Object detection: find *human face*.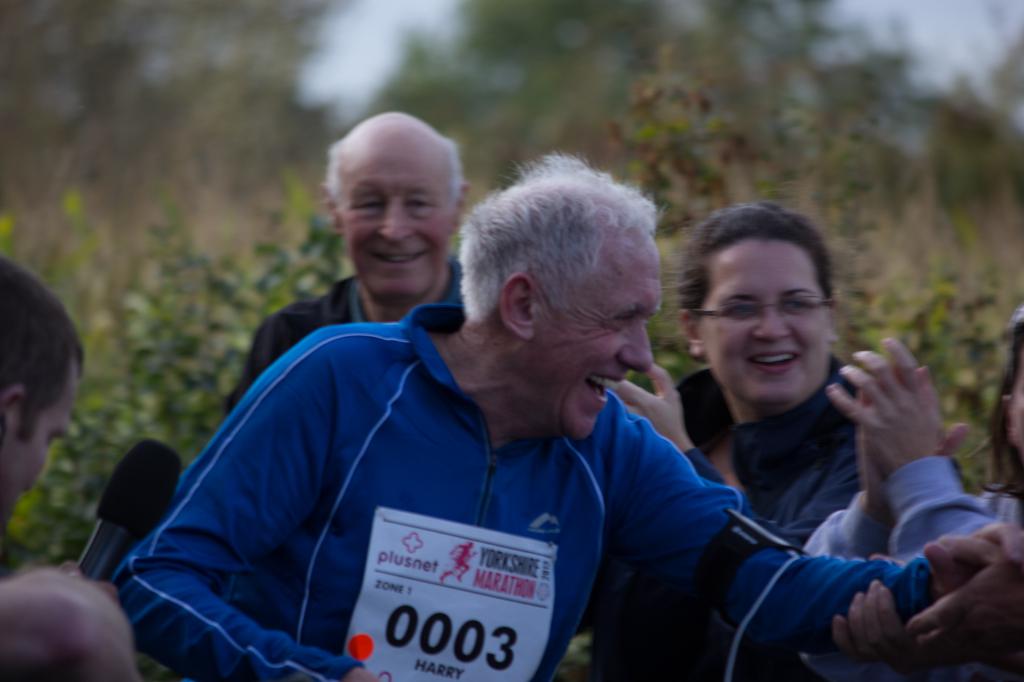
detection(1013, 351, 1023, 458).
